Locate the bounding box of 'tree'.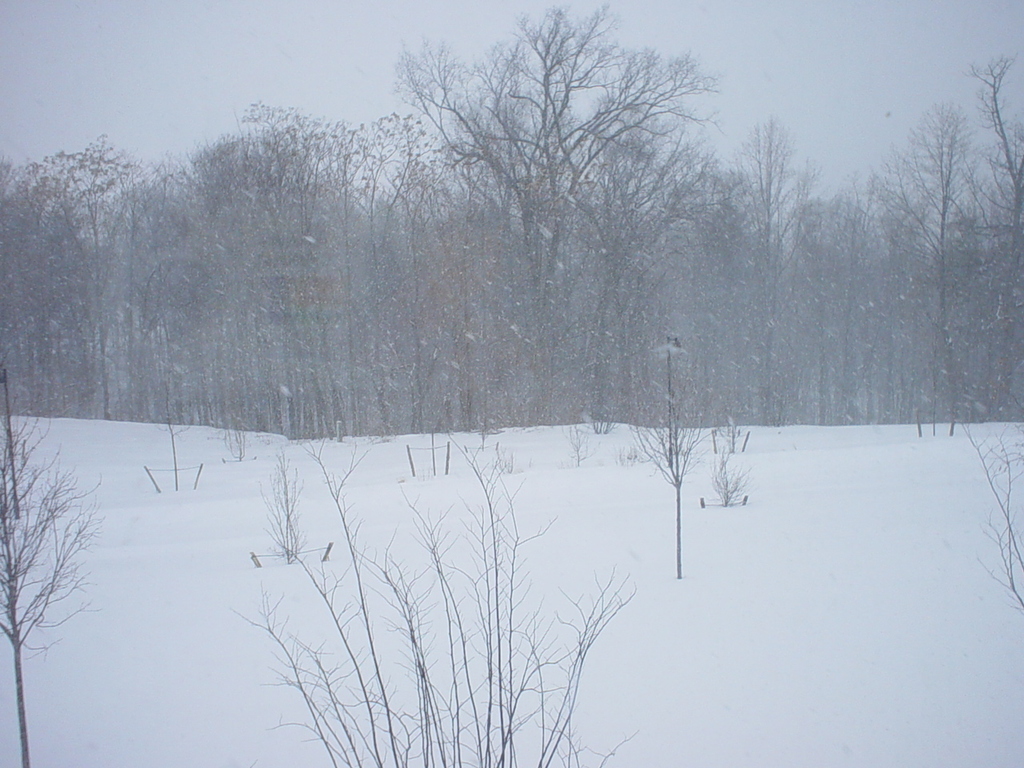
Bounding box: [635,370,710,577].
